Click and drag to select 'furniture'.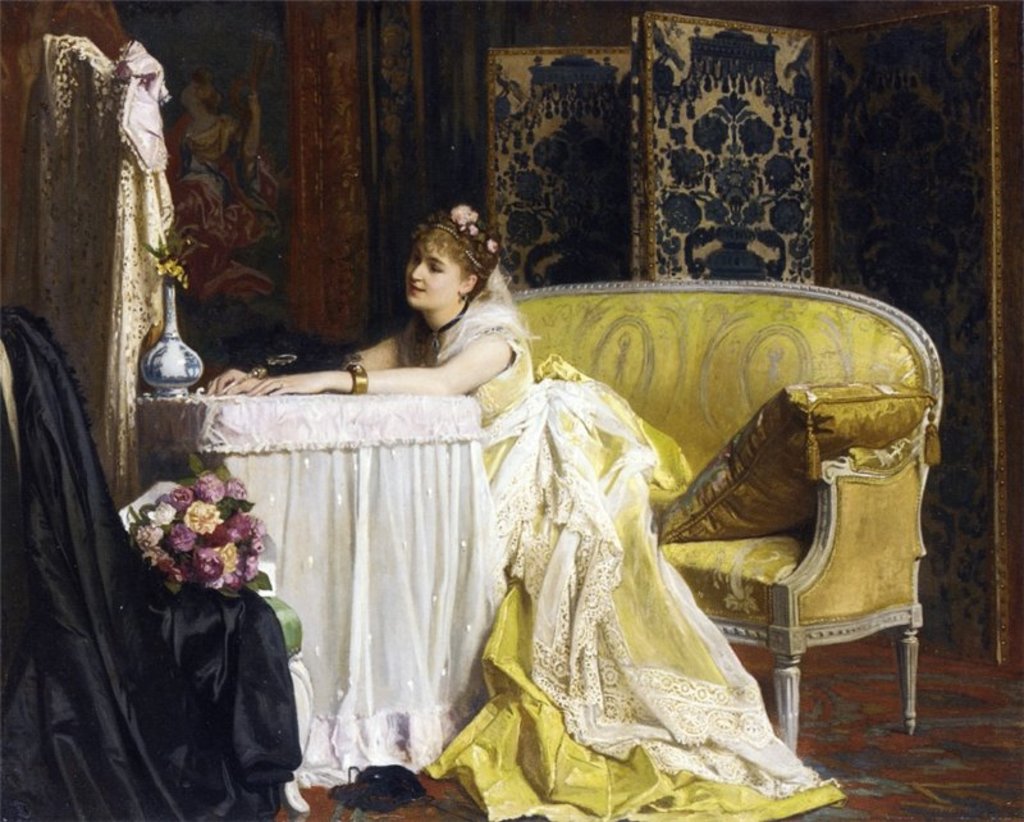
Selection: <box>0,305,310,821</box>.
